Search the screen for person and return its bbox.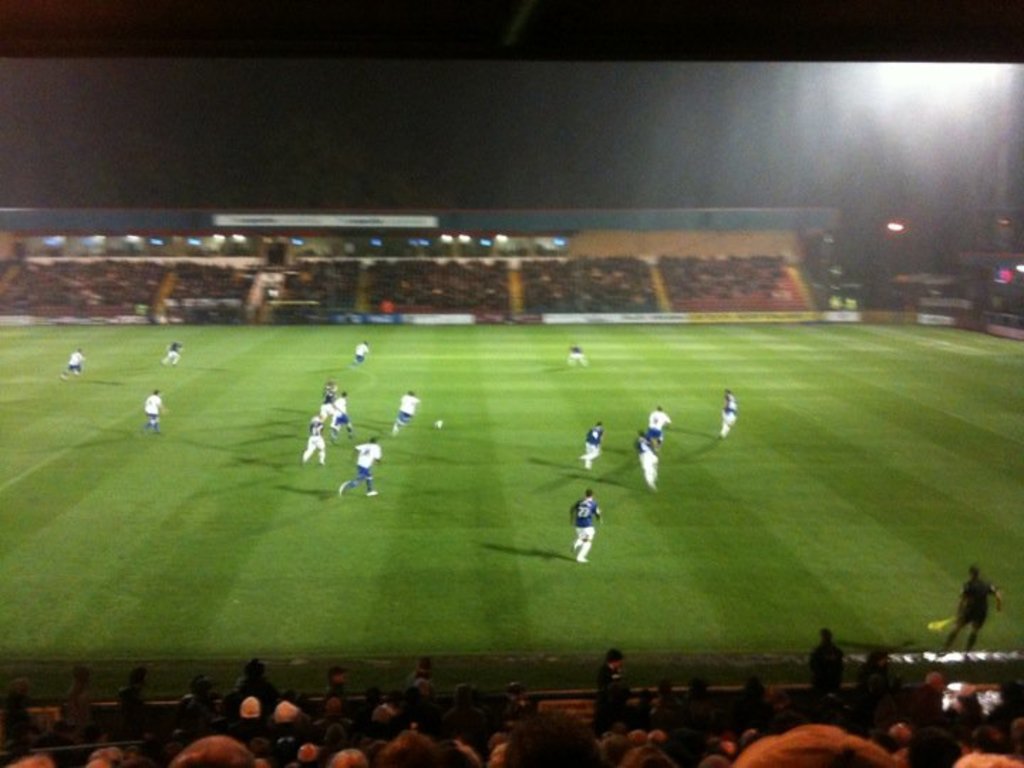
Found: l=633, t=425, r=658, b=492.
